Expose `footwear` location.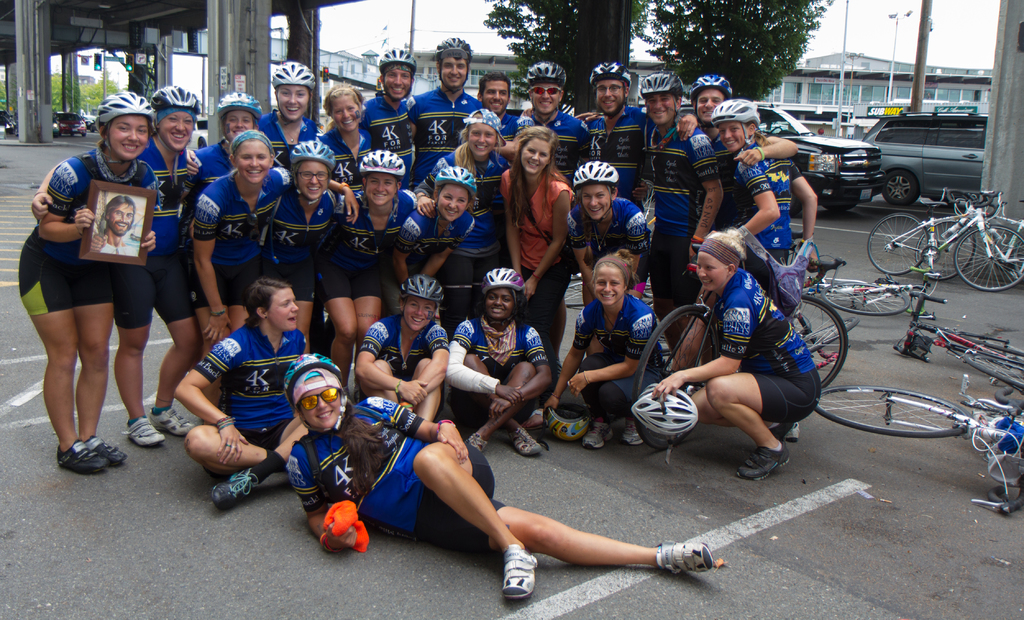
Exposed at BBox(122, 418, 164, 448).
